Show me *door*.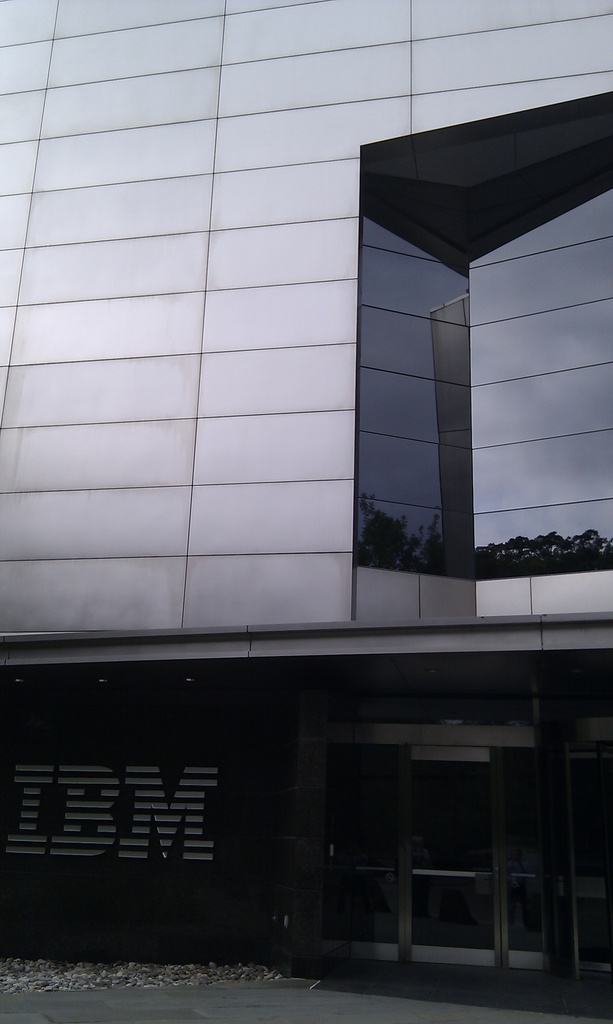
*door* is here: bbox=(176, 668, 537, 973).
